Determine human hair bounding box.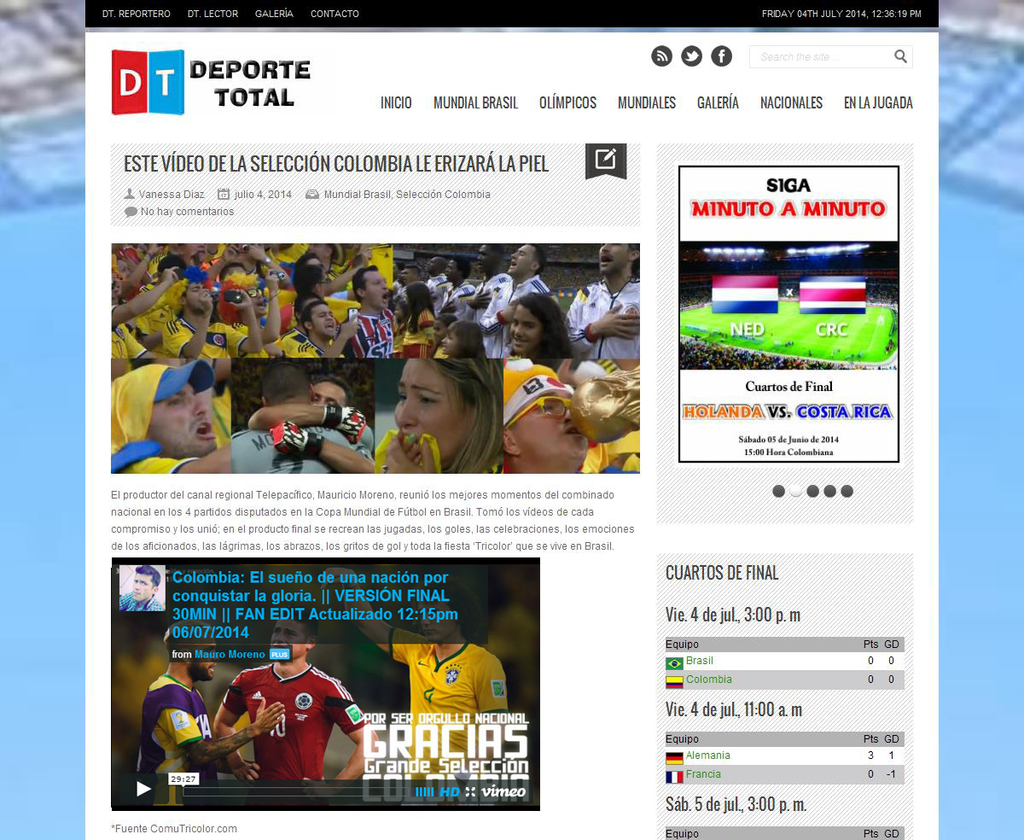
Determined: [left=400, top=273, right=433, bottom=318].
